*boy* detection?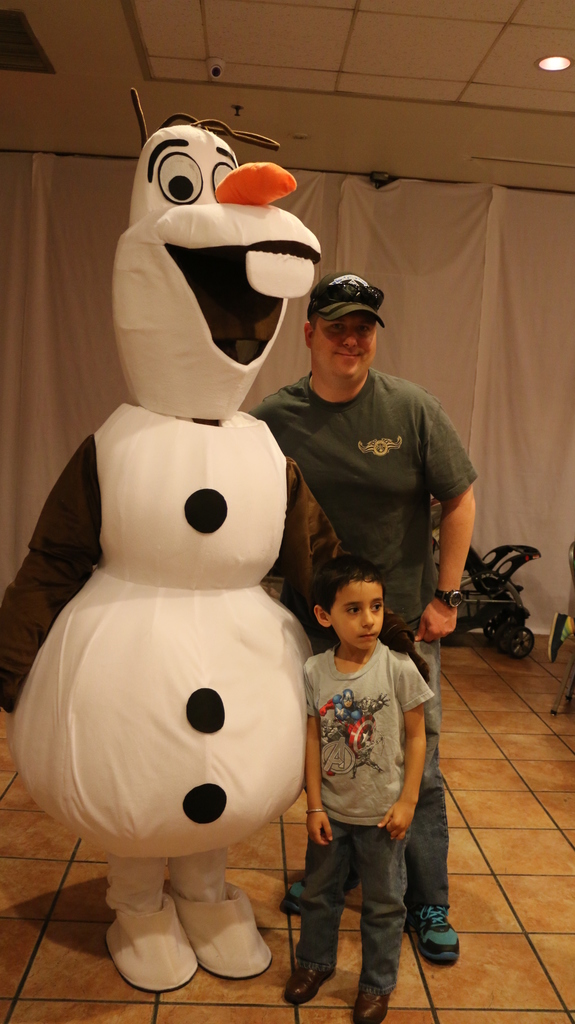
282/553/449/981
